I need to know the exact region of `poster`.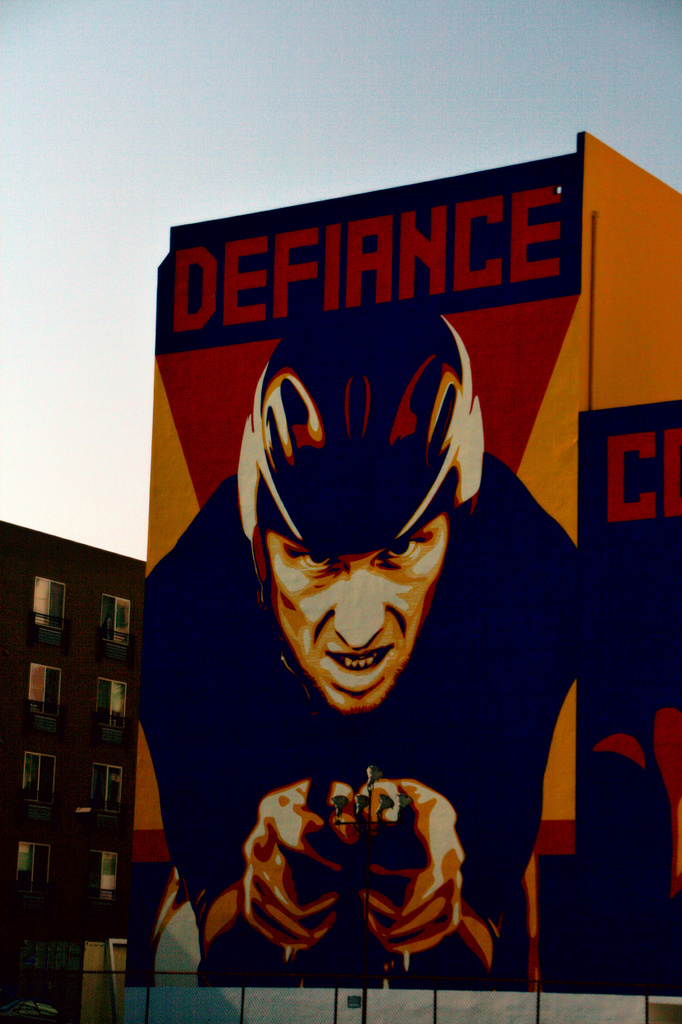
Region: box(125, 154, 681, 991).
